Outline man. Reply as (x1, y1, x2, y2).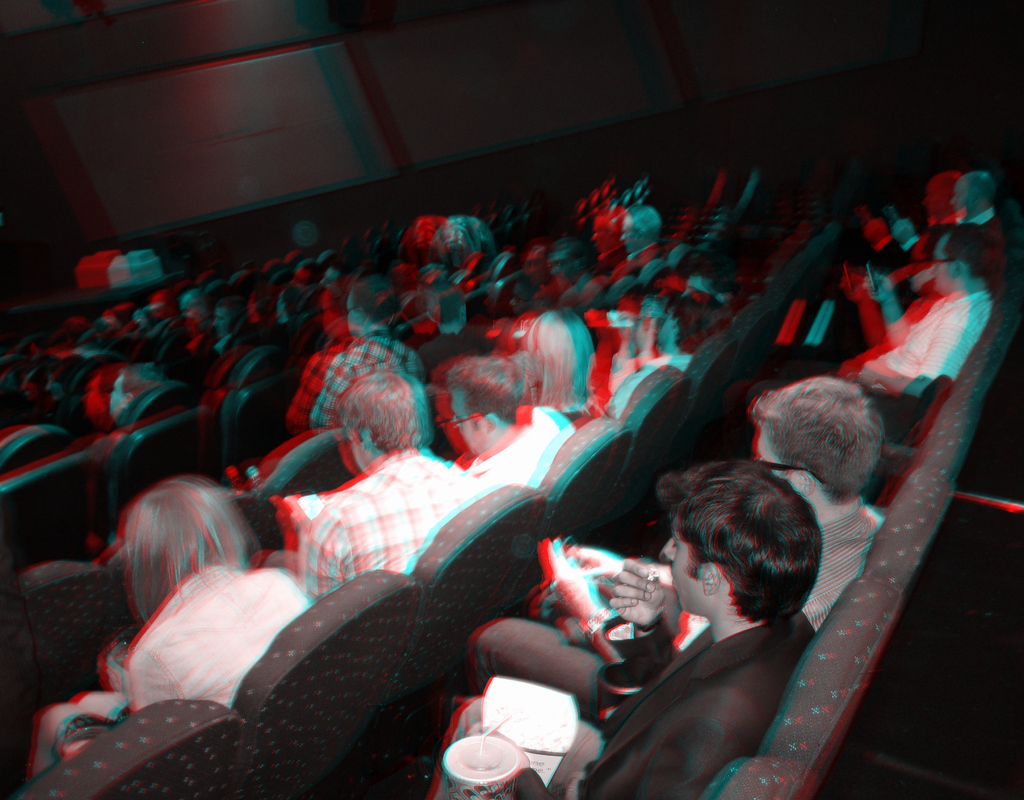
(444, 345, 568, 494).
